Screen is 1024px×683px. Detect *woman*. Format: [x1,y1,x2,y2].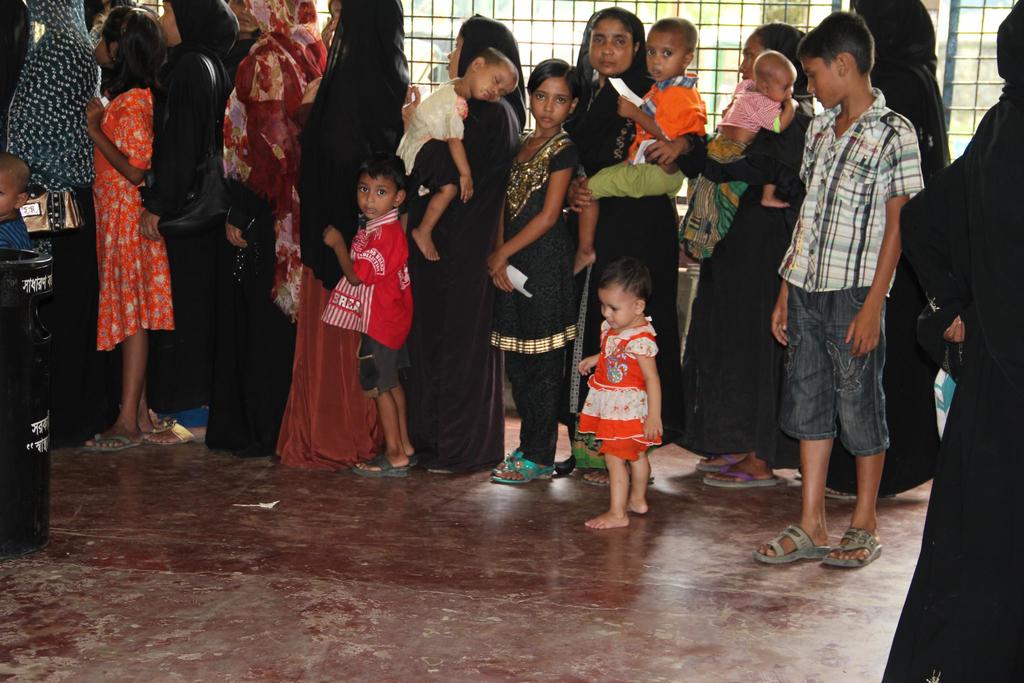
[5,0,98,446].
